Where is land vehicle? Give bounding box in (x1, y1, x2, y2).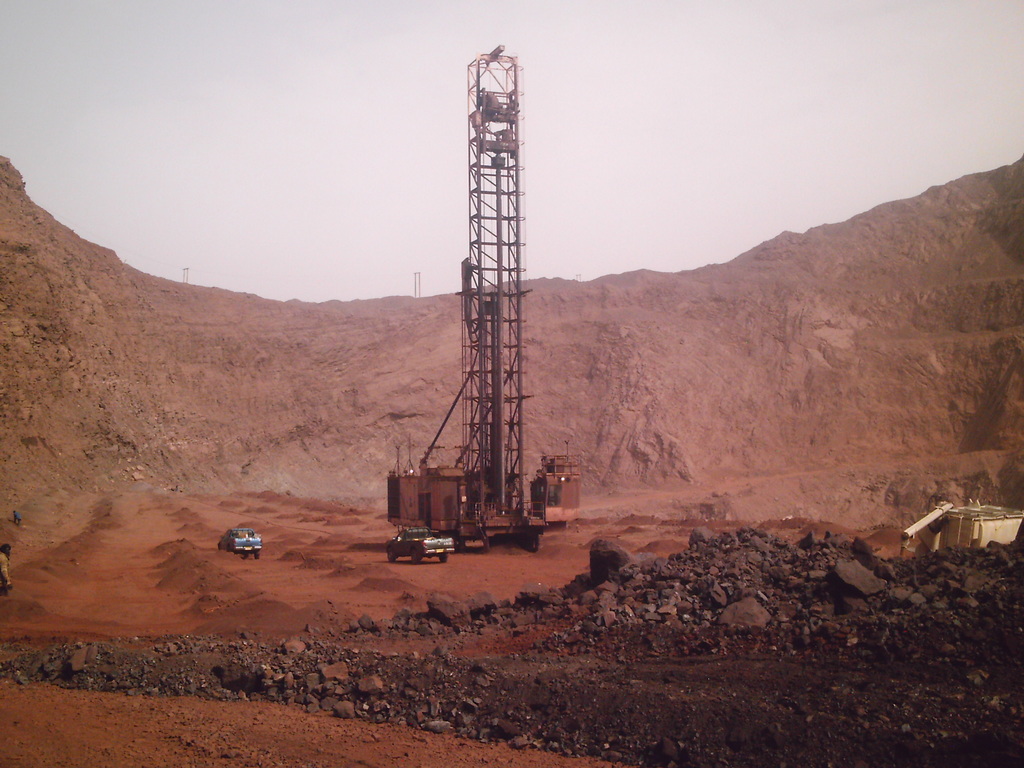
(901, 495, 1023, 549).
